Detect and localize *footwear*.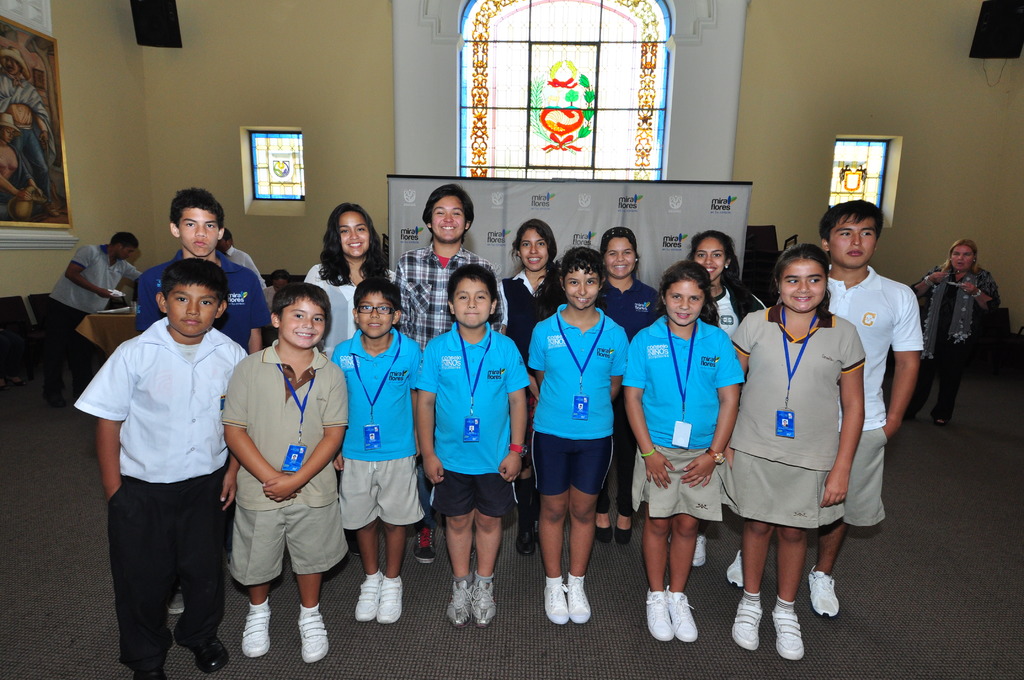
Localized at rect(136, 662, 171, 679).
